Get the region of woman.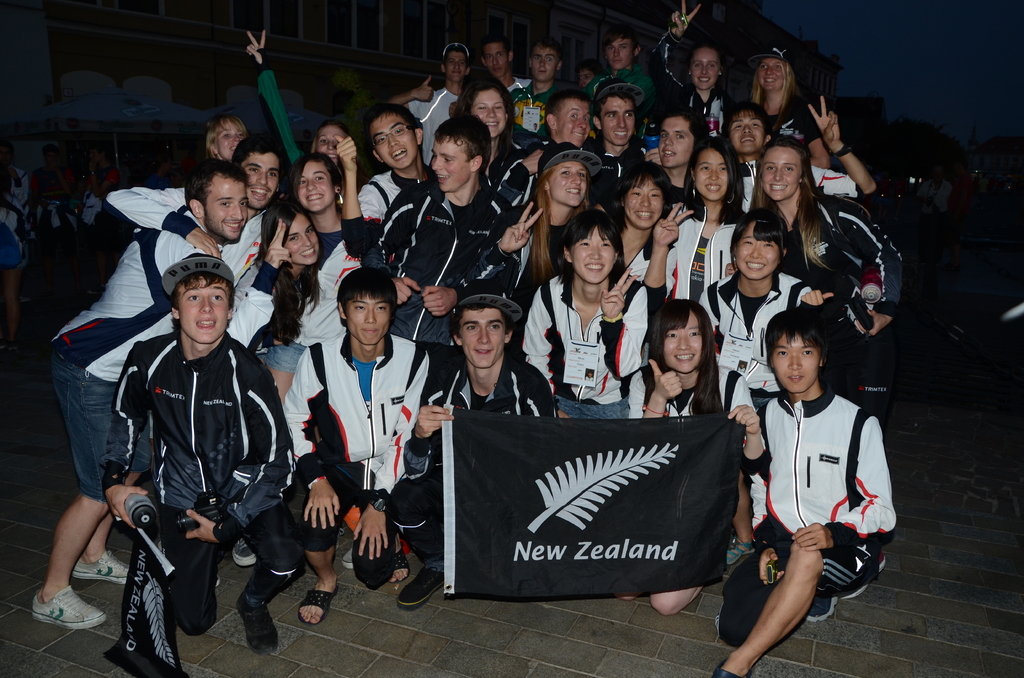
x1=220 y1=199 x2=339 y2=401.
